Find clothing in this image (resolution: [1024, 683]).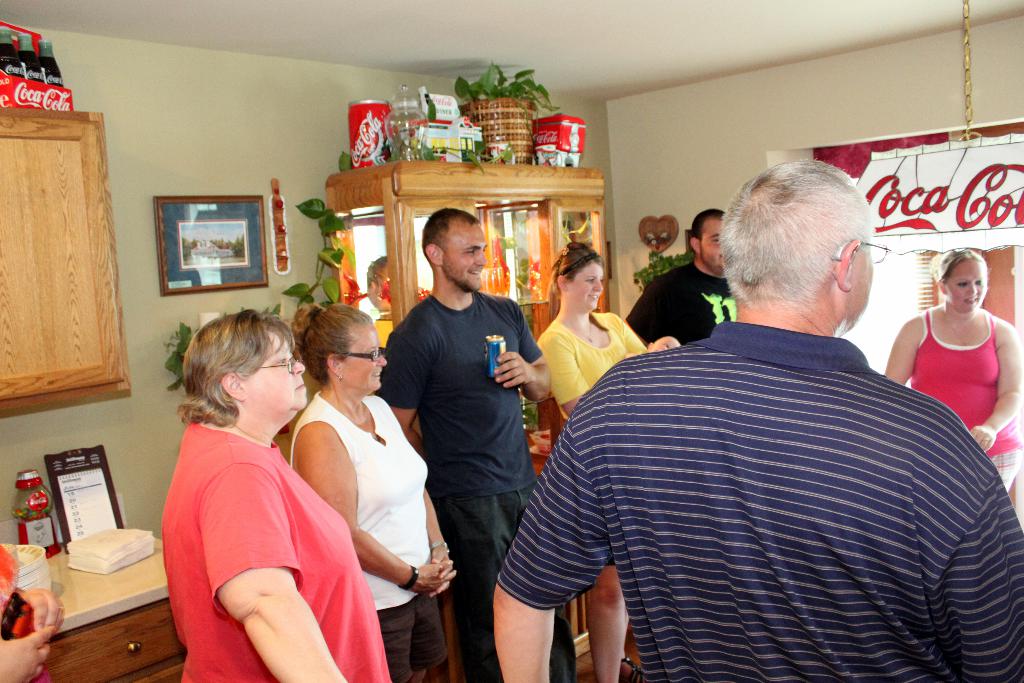
(538,324,647,568).
